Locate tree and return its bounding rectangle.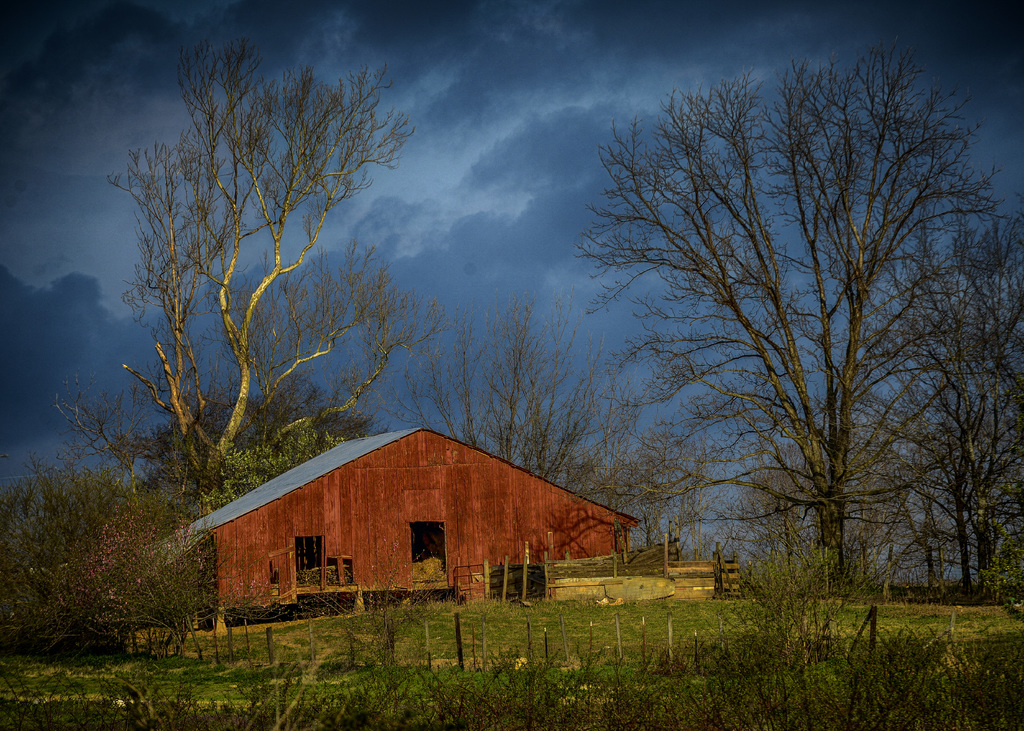
589/42/988/639.
